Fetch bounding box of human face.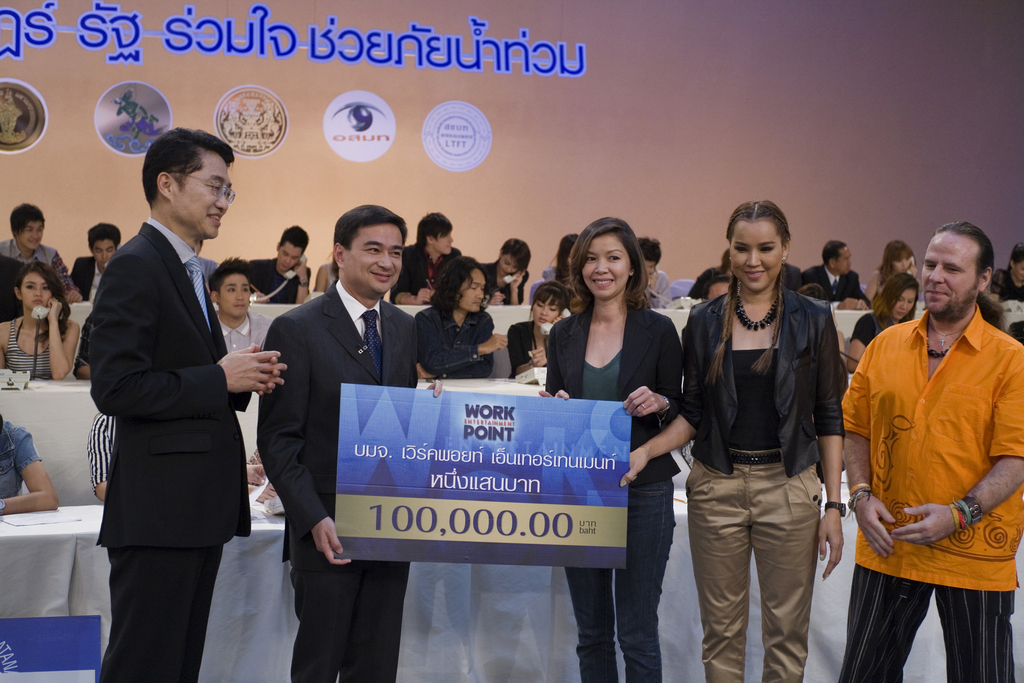
Bbox: {"x1": 925, "y1": 229, "x2": 977, "y2": 322}.
